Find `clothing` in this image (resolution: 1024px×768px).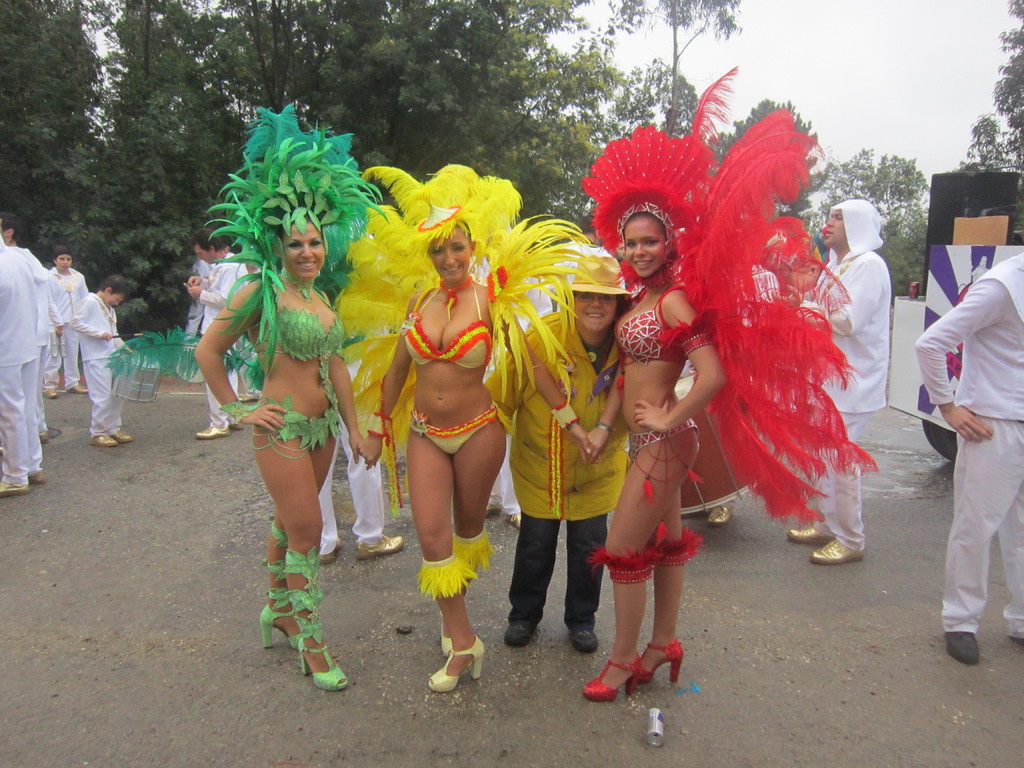
791:198:892:558.
